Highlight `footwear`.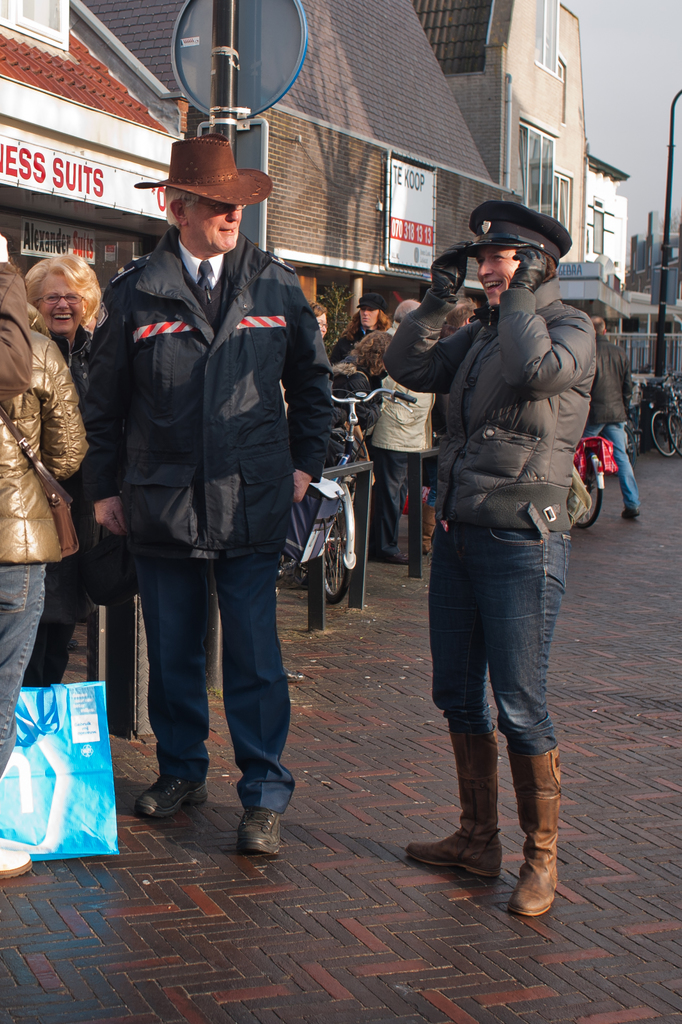
Highlighted region: box(415, 734, 503, 882).
